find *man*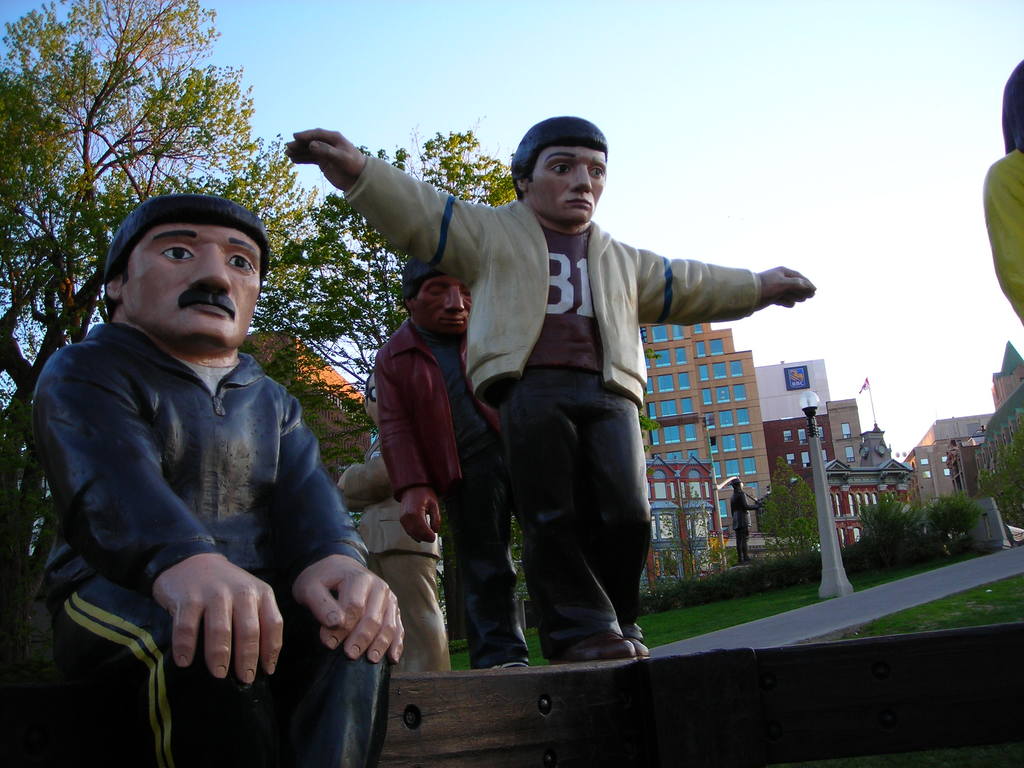
737,479,756,564
